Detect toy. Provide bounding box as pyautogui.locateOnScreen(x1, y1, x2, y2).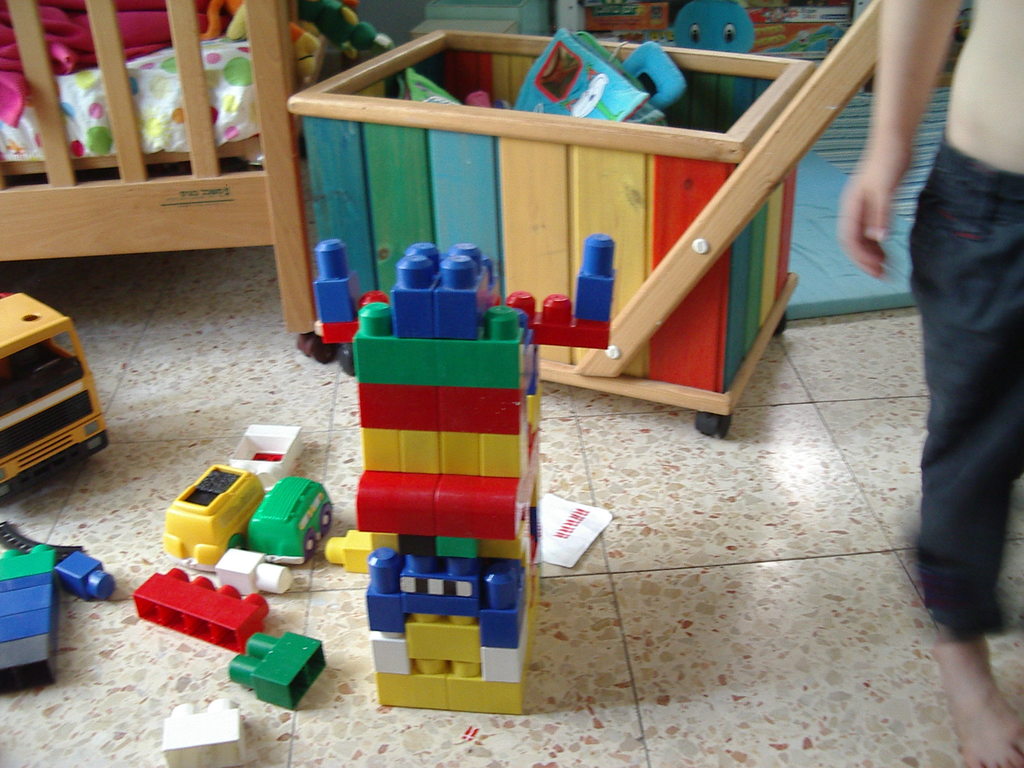
pyautogui.locateOnScreen(248, 471, 339, 572).
